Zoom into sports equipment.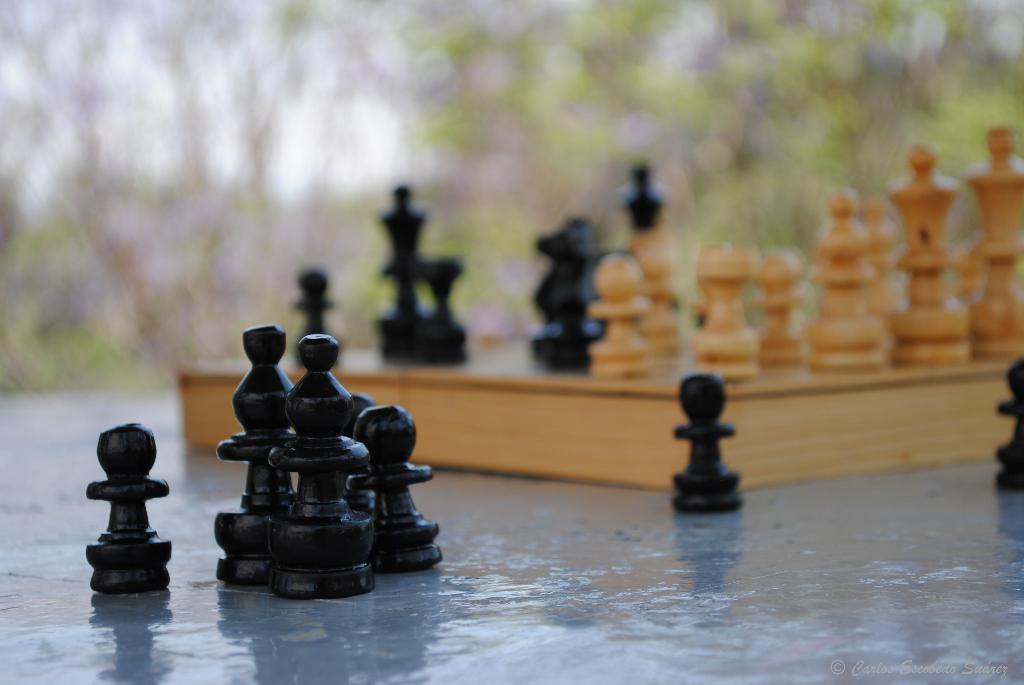
Zoom target: 610/153/681/242.
